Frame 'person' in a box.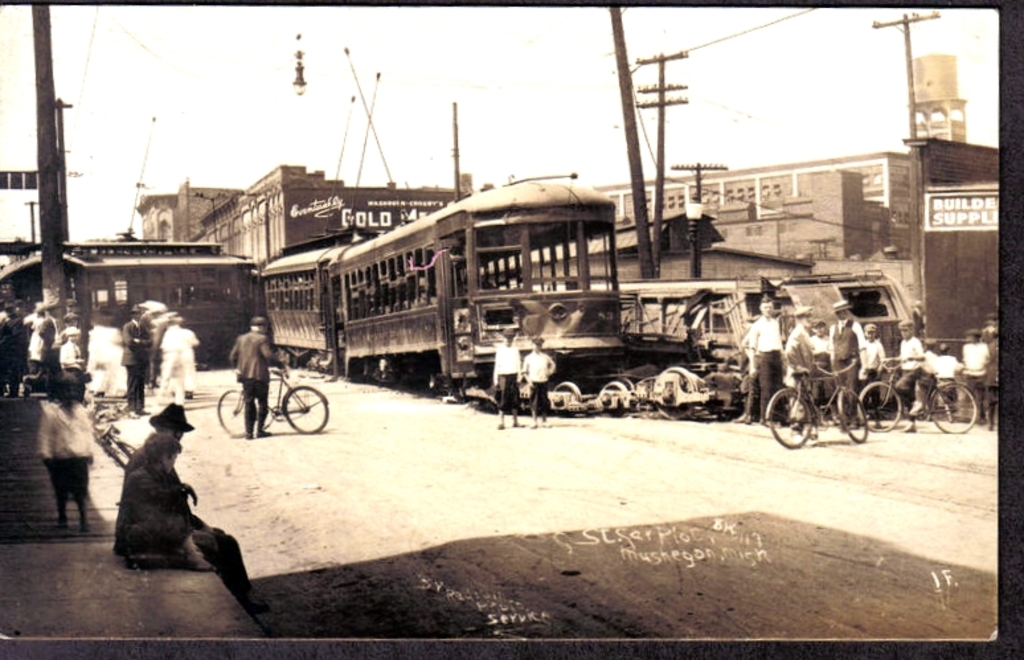
bbox(921, 343, 942, 403).
